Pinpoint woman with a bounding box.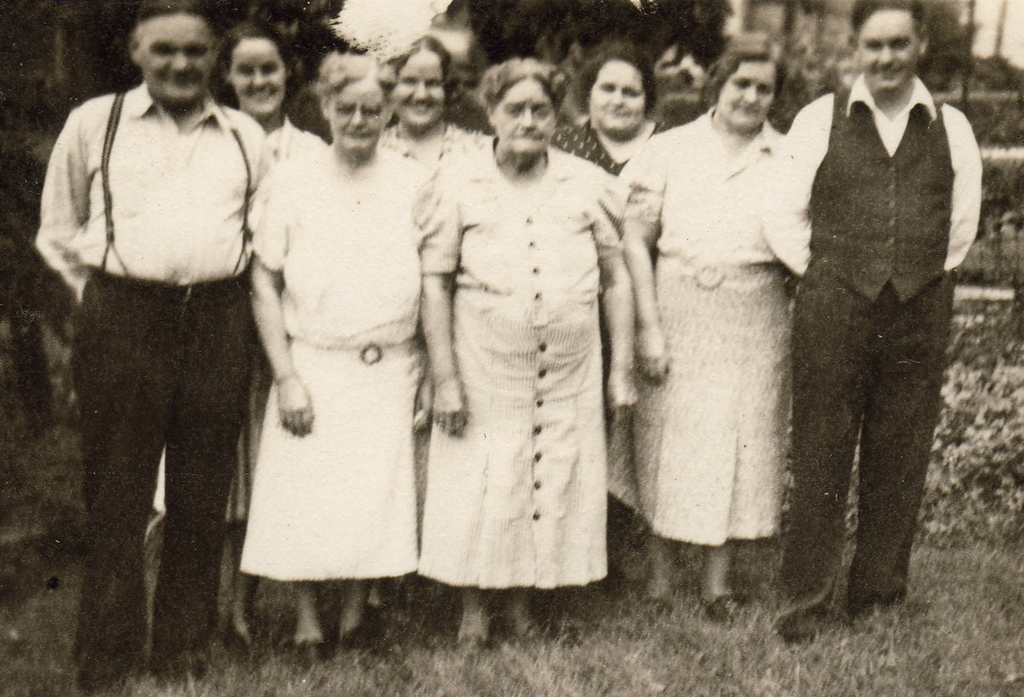
box=[243, 49, 428, 671].
